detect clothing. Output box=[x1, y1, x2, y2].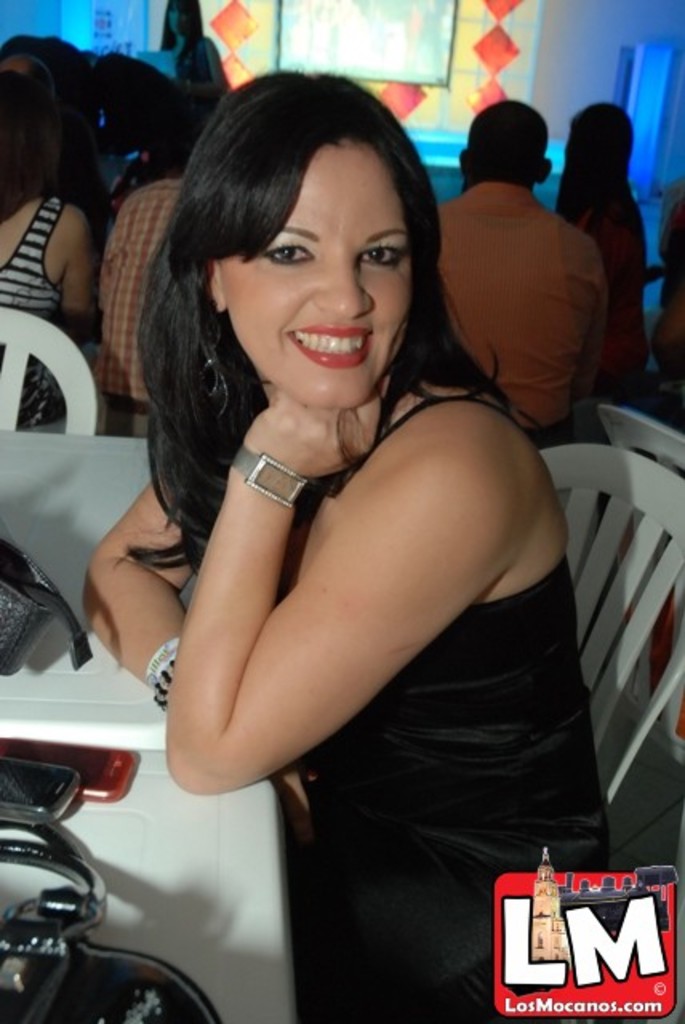
box=[442, 154, 618, 419].
